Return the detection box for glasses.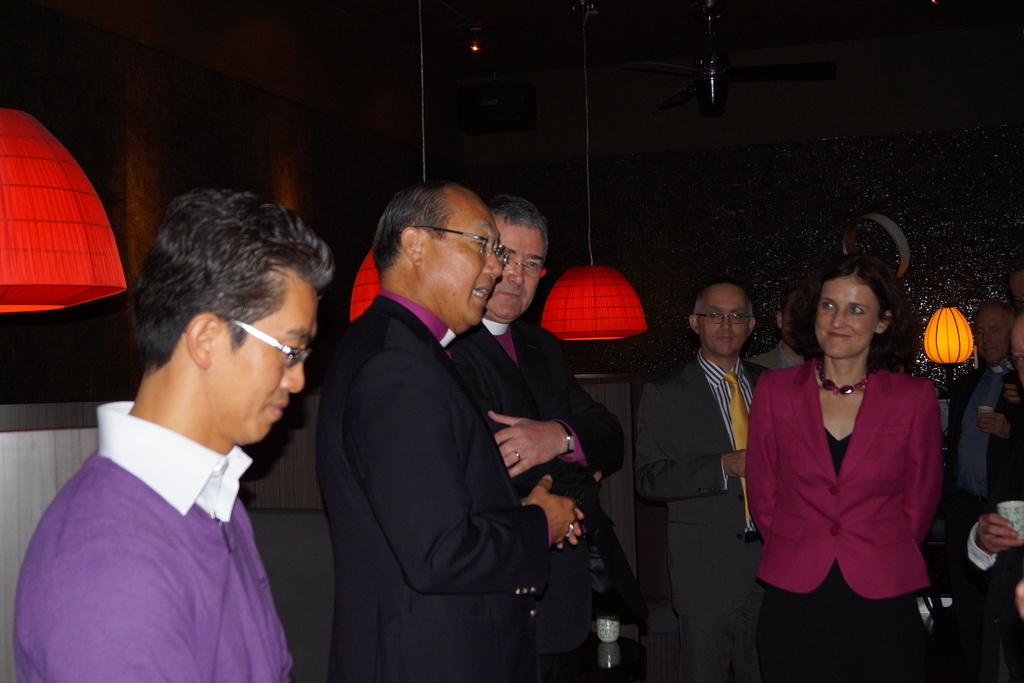
<region>429, 222, 505, 259</region>.
